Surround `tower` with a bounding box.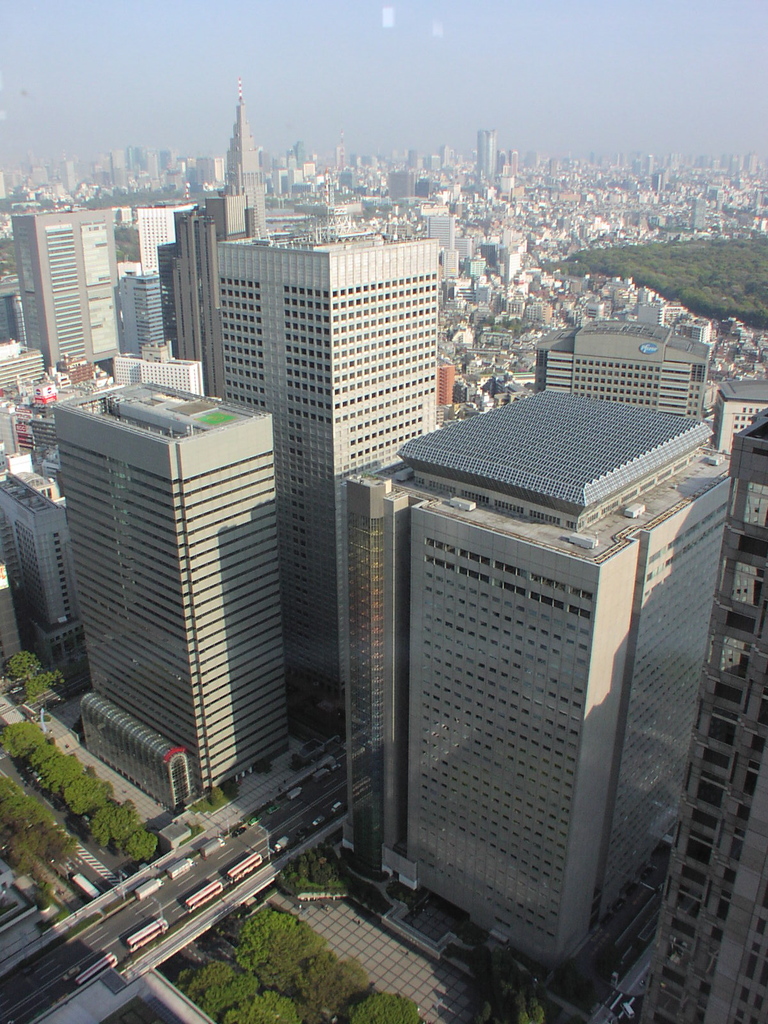
176/78/272/400.
